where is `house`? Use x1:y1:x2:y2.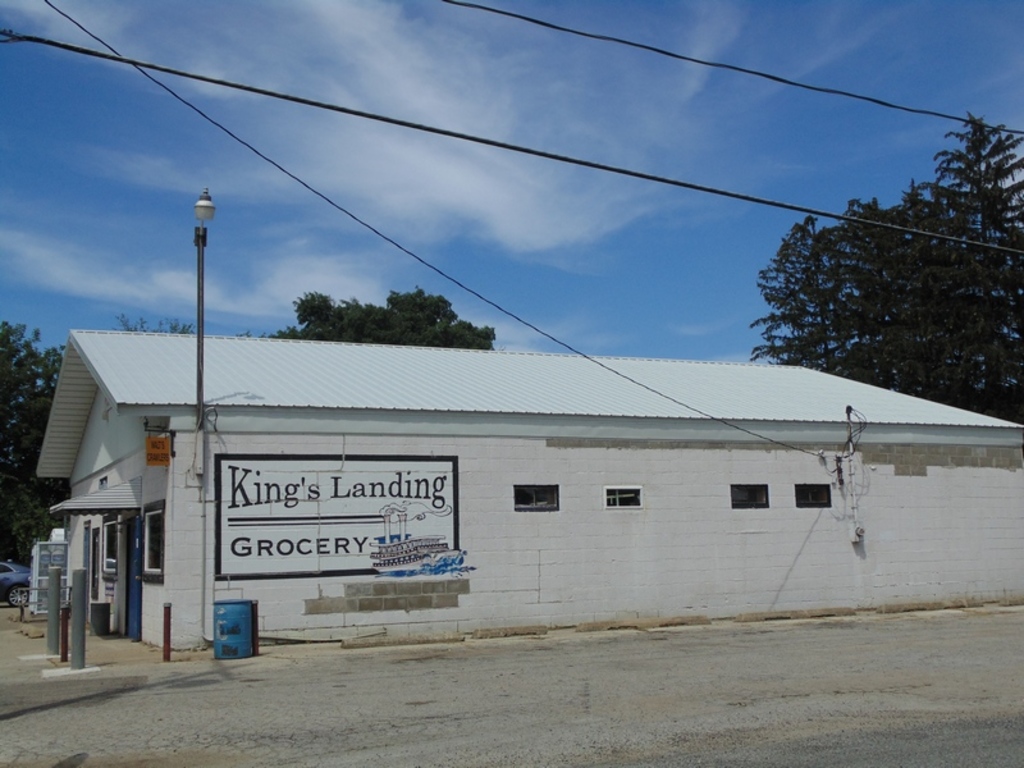
37:334:1023:644.
